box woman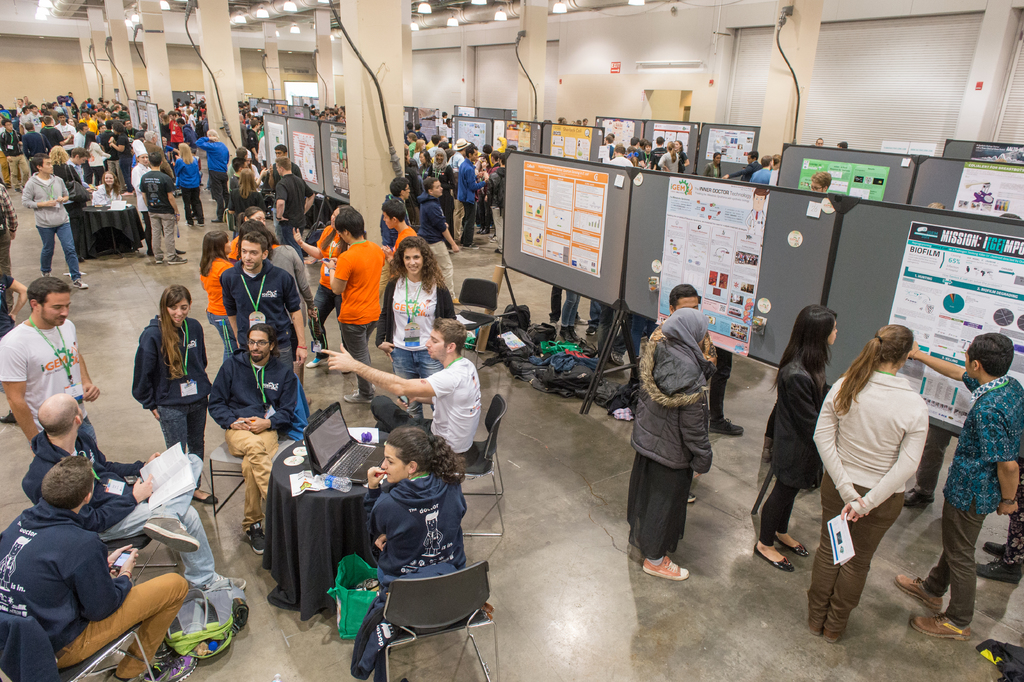
<bbox>375, 237, 465, 424</bbox>
